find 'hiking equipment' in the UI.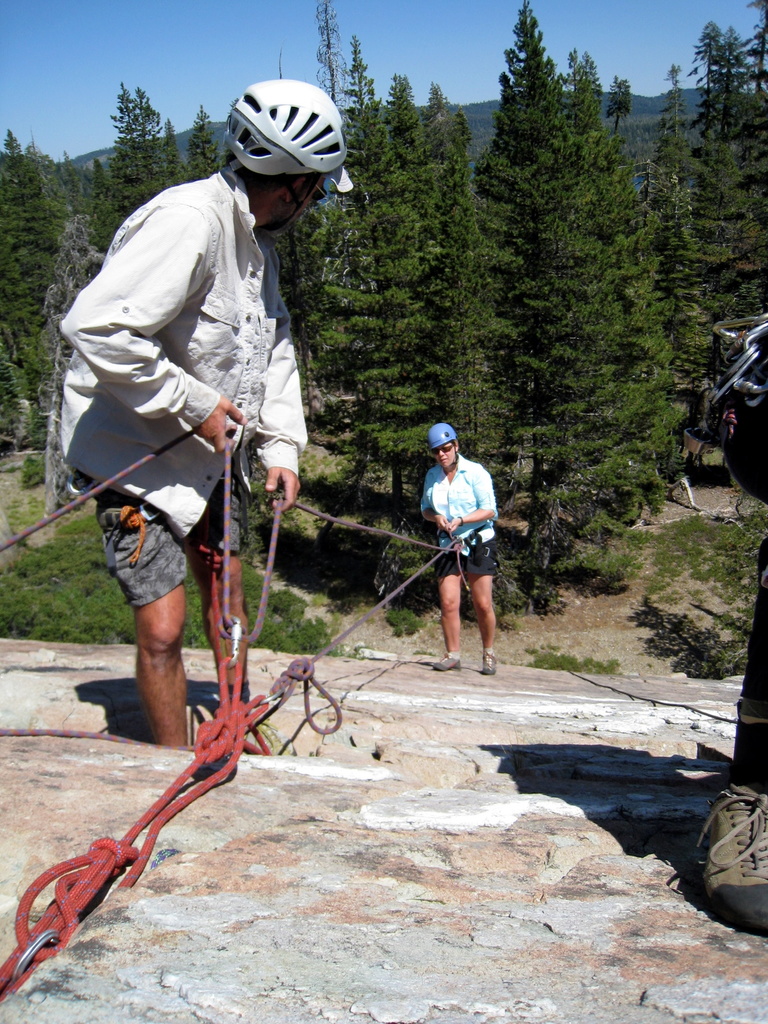
UI element at (left=216, top=81, right=344, bottom=239).
